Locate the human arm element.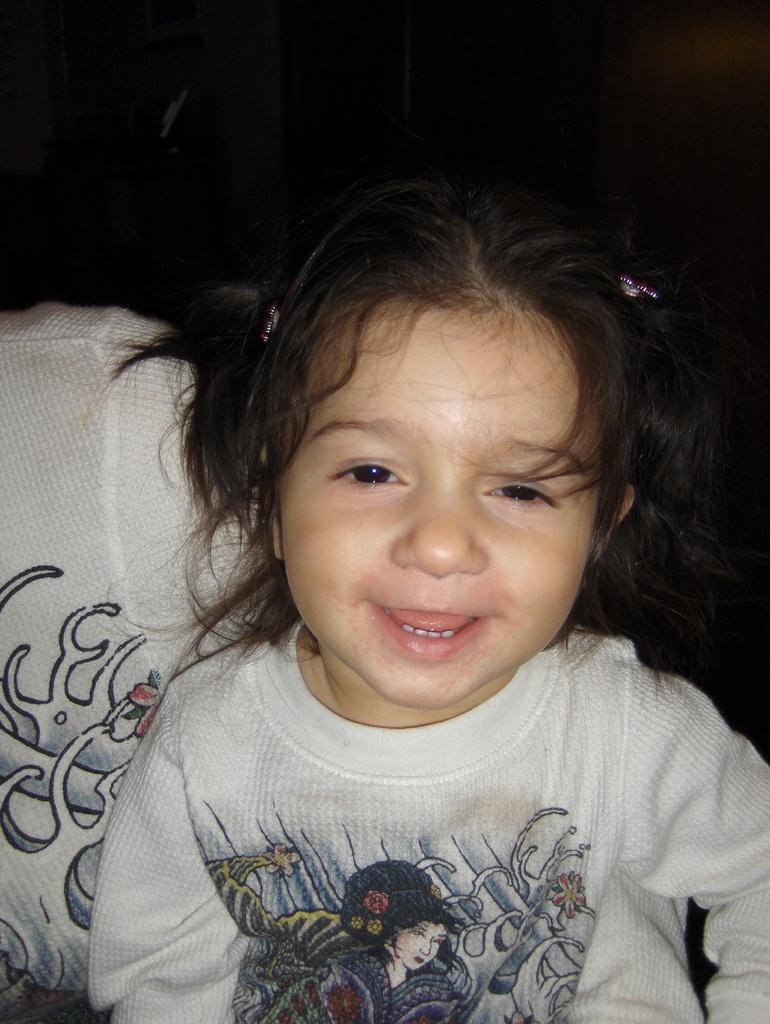
Element bbox: box(83, 617, 340, 1023).
